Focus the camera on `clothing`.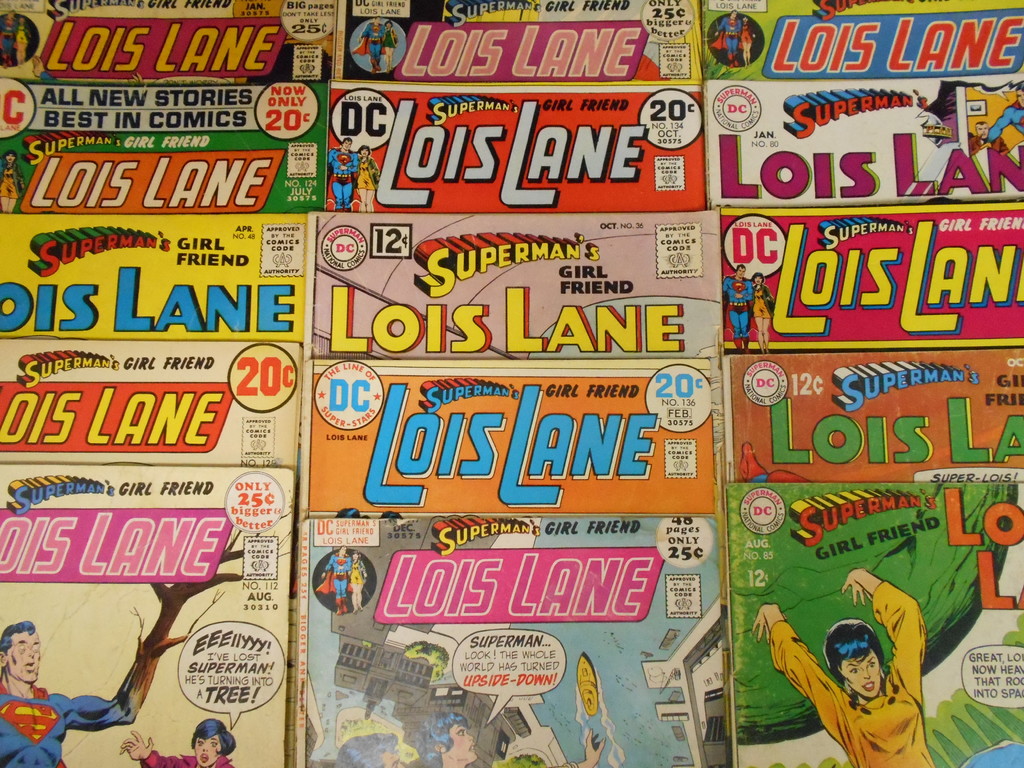
Focus region: (x1=725, y1=273, x2=754, y2=349).
